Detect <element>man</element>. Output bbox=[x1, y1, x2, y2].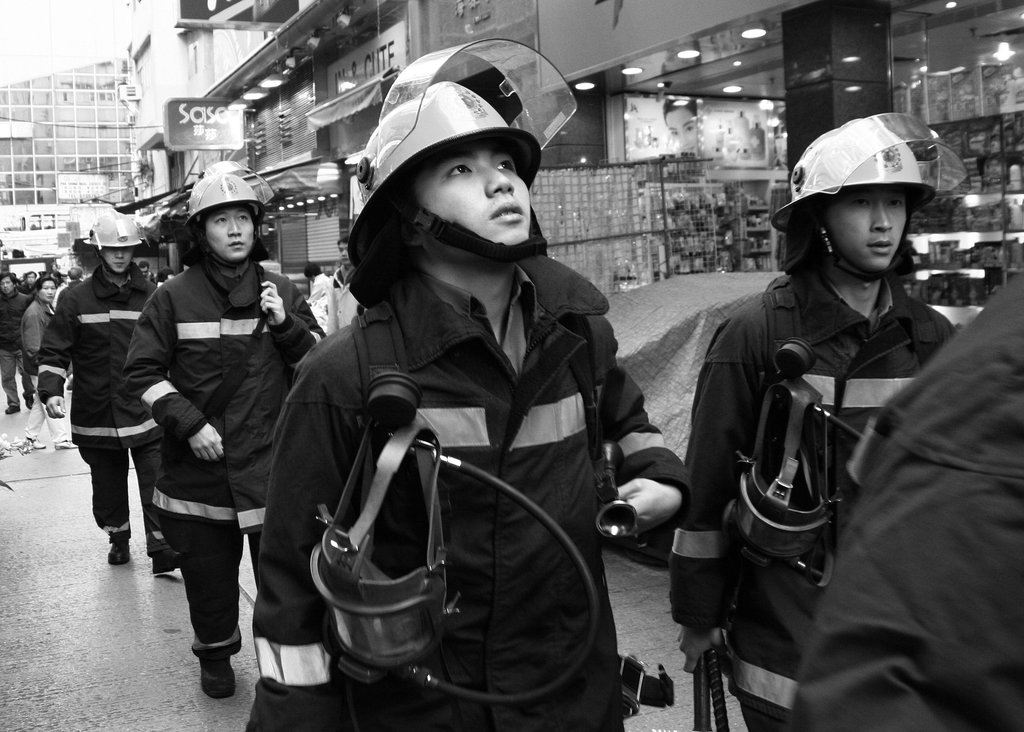
bbox=[0, 273, 28, 414].
